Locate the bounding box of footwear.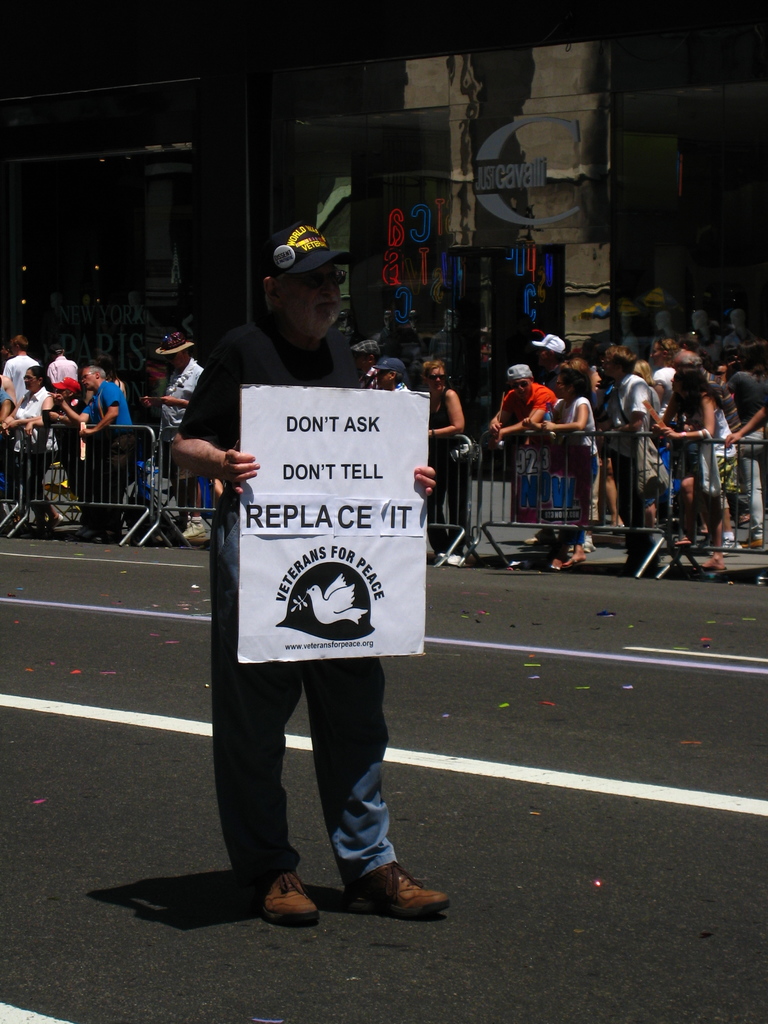
Bounding box: Rect(562, 545, 583, 566).
